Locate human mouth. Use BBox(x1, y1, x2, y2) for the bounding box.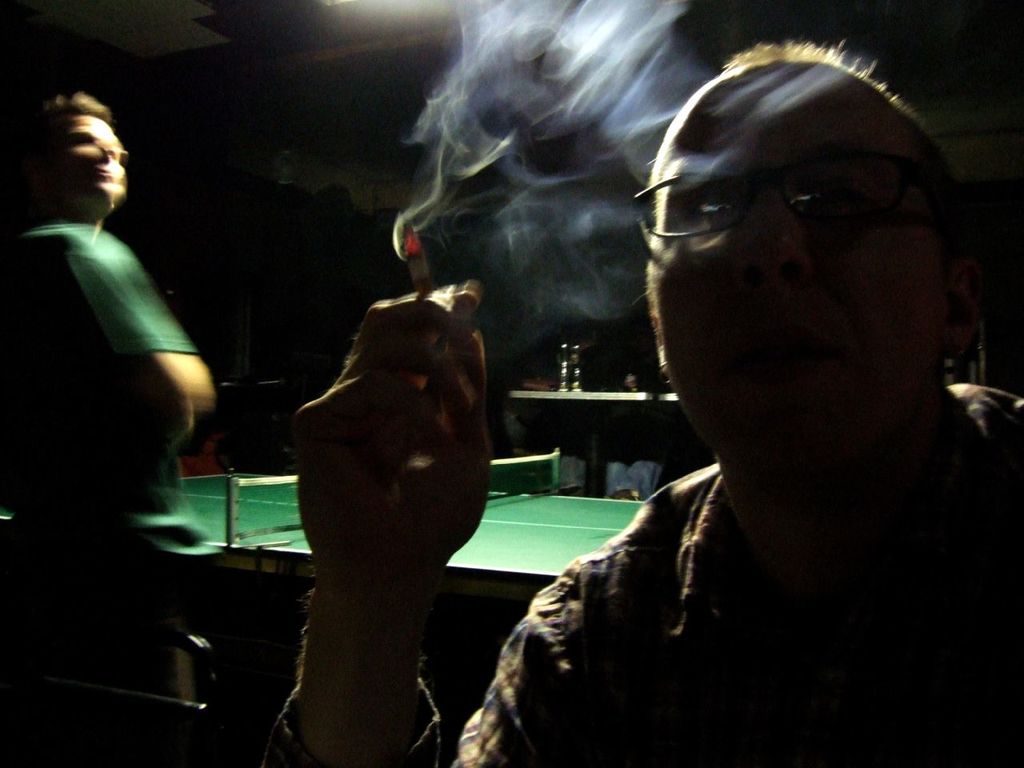
BBox(98, 170, 113, 178).
